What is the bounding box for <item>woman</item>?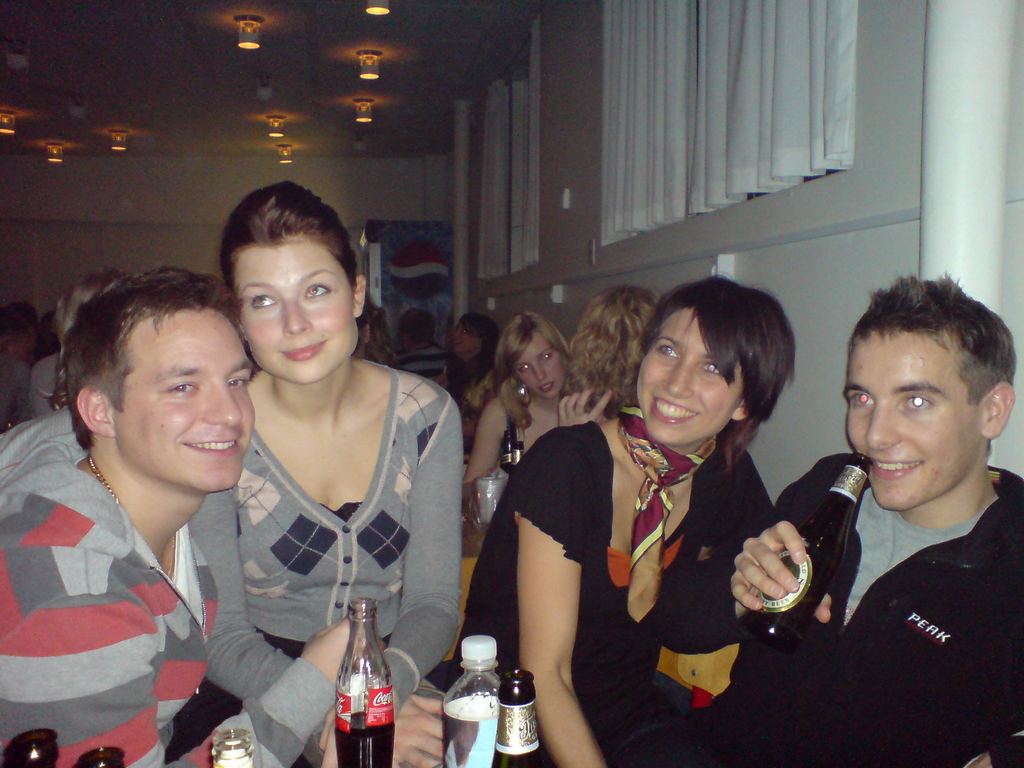
[left=429, top=314, right=504, bottom=396].
